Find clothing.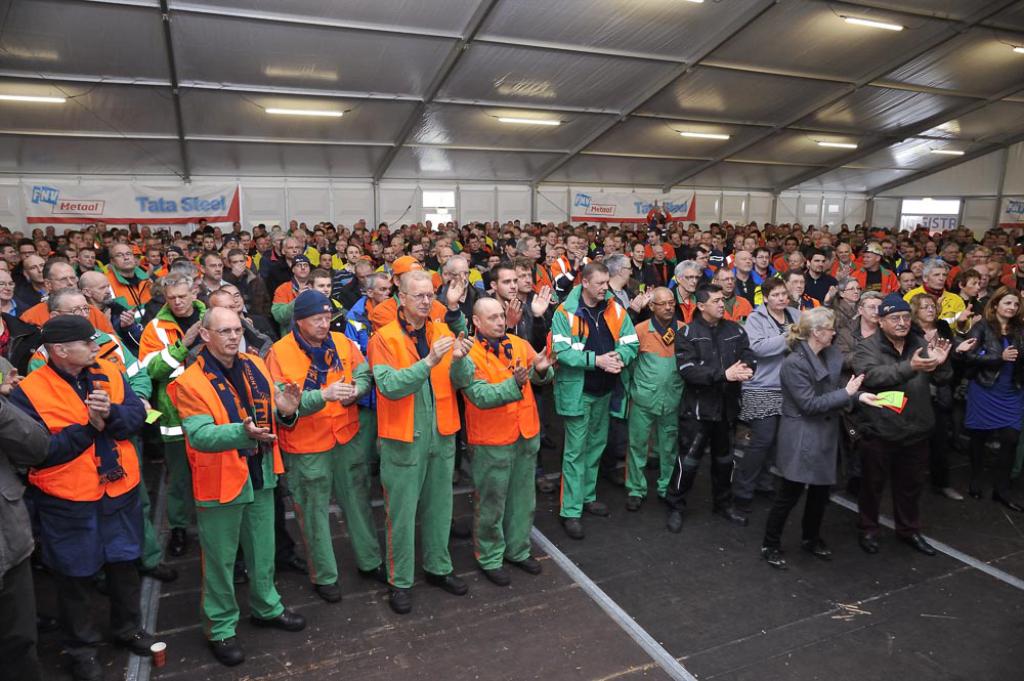
rect(669, 320, 759, 507).
